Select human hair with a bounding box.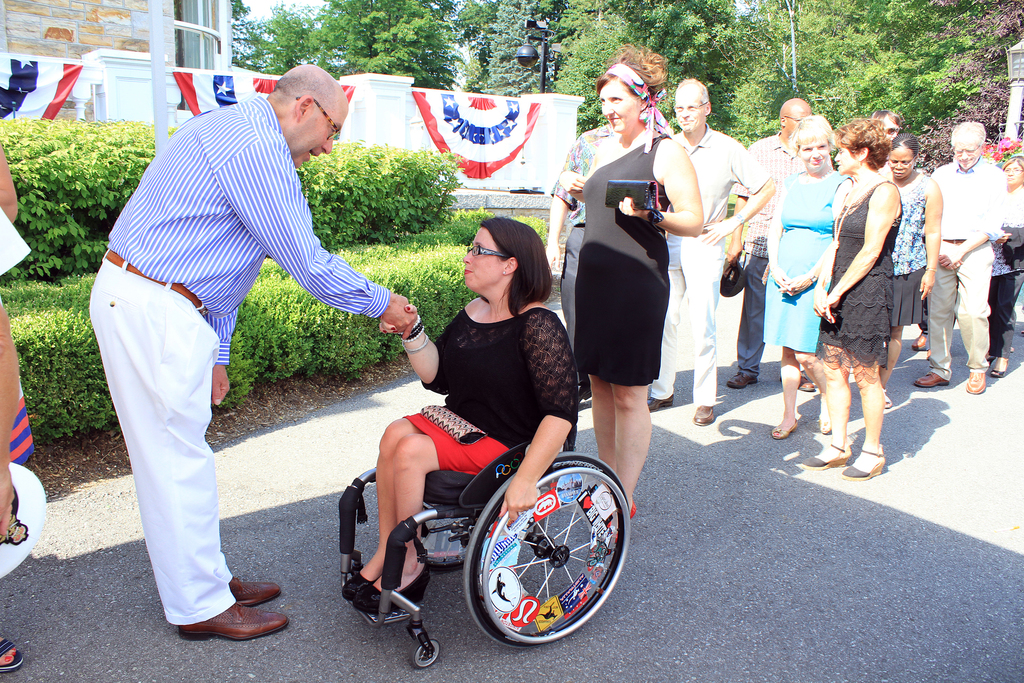
(264,63,344,106).
